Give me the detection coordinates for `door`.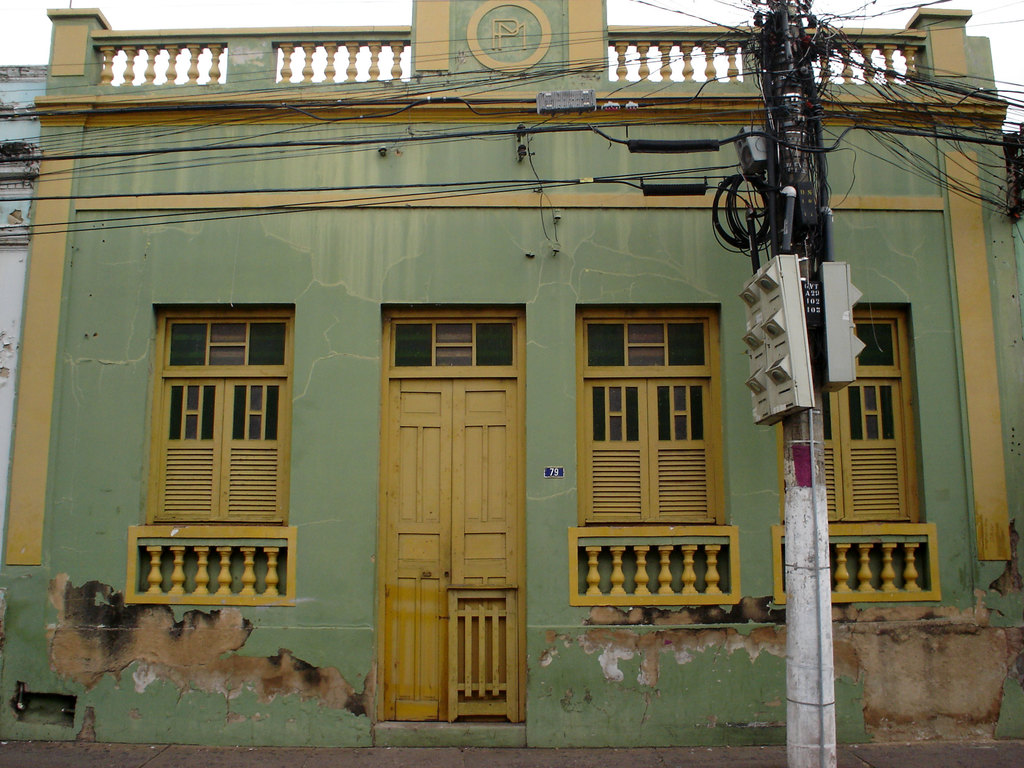
rect(382, 381, 520, 722).
